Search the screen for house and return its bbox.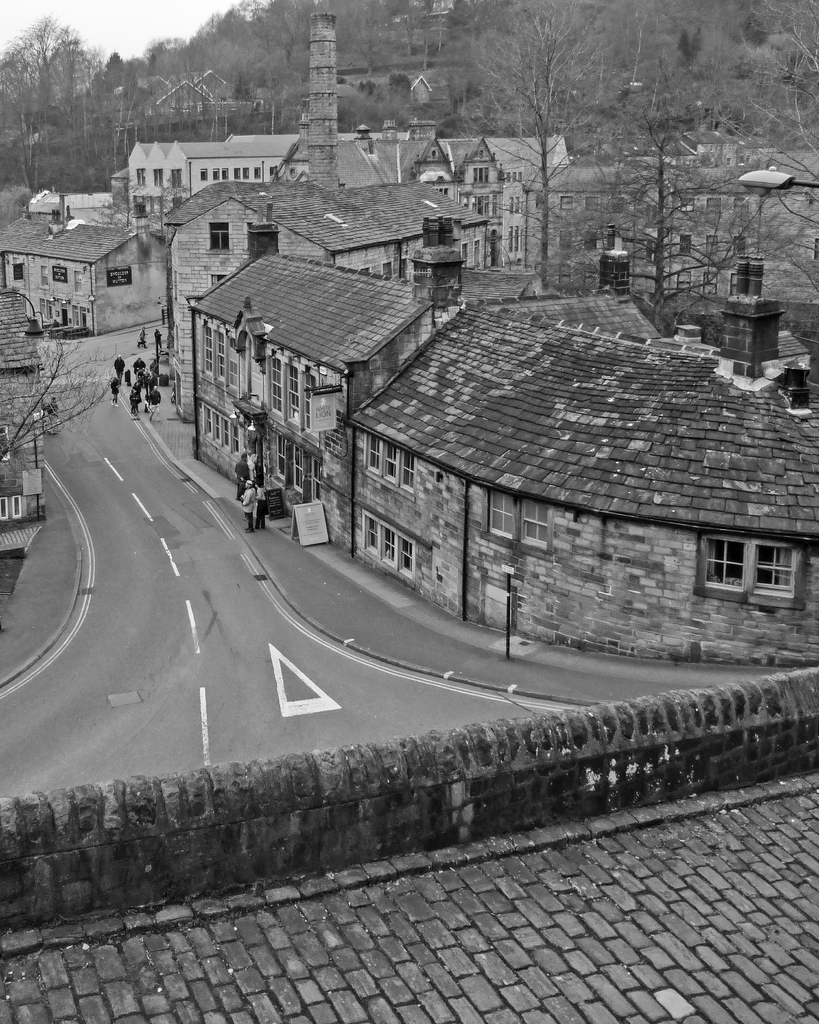
Found: <bbox>452, 136, 562, 271</bbox>.
